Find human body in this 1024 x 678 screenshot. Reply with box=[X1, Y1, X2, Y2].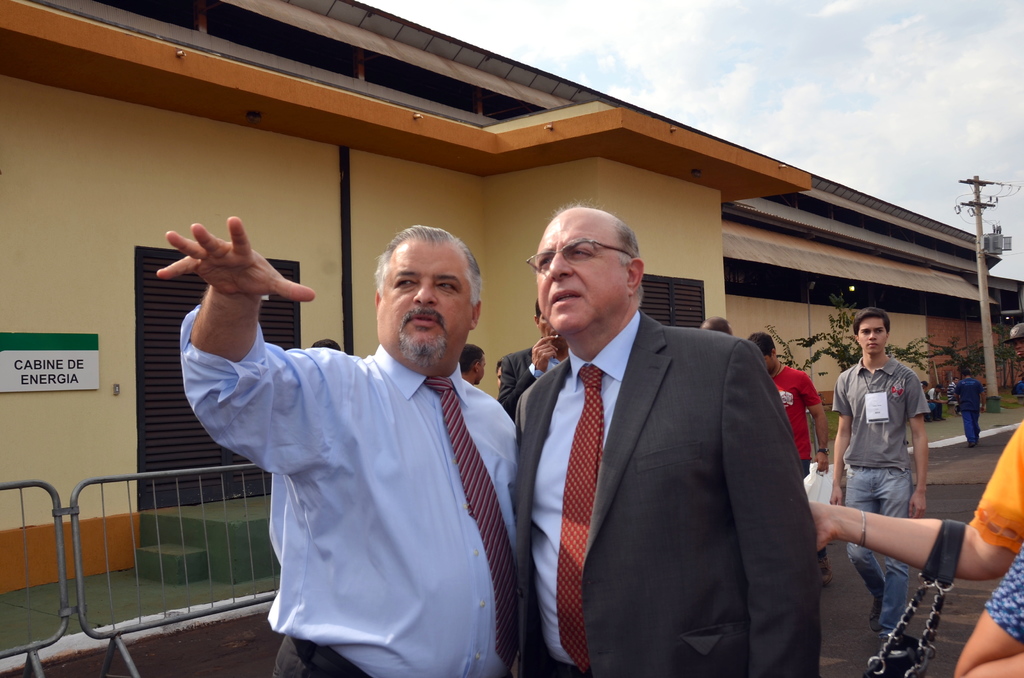
box=[952, 378, 983, 452].
